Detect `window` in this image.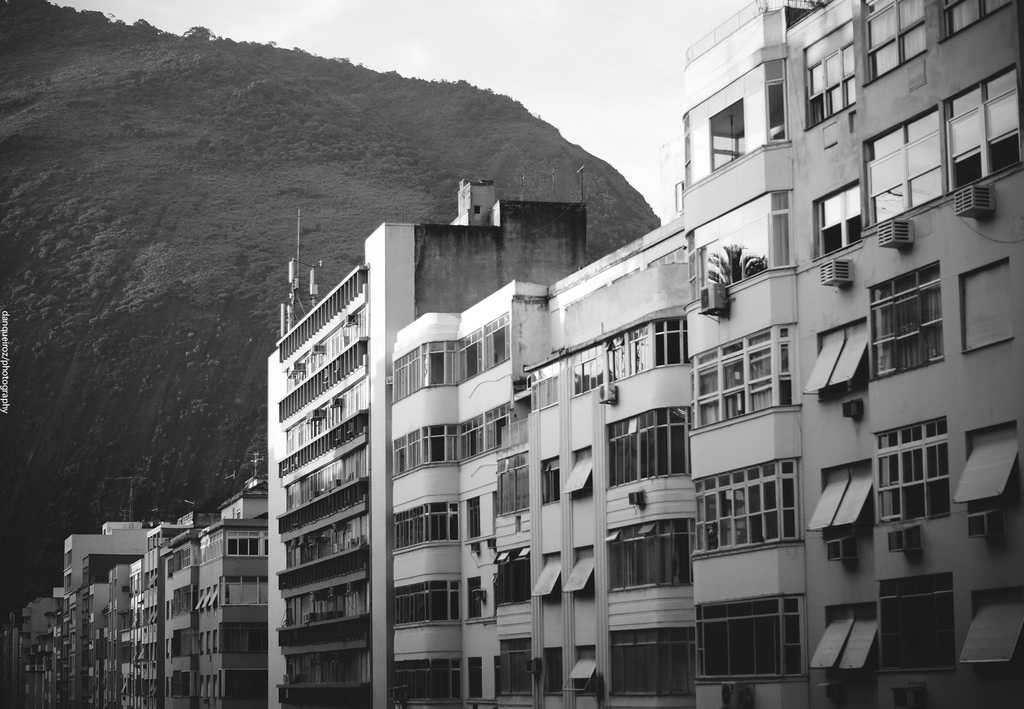
Detection: (left=800, top=318, right=870, bottom=401).
